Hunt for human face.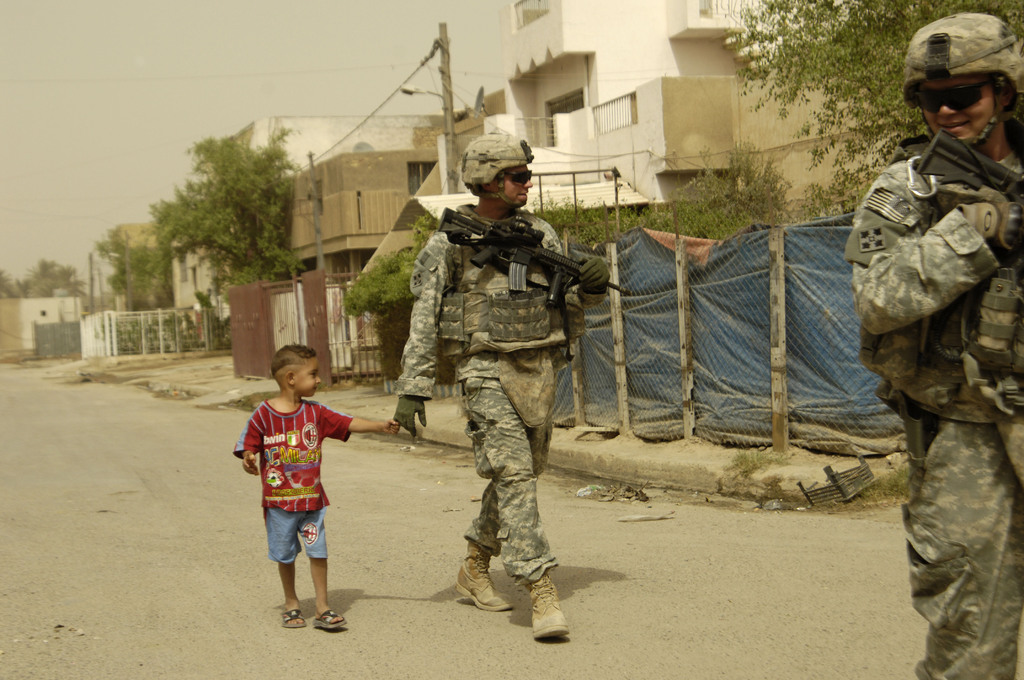
Hunted down at 294/355/320/397.
